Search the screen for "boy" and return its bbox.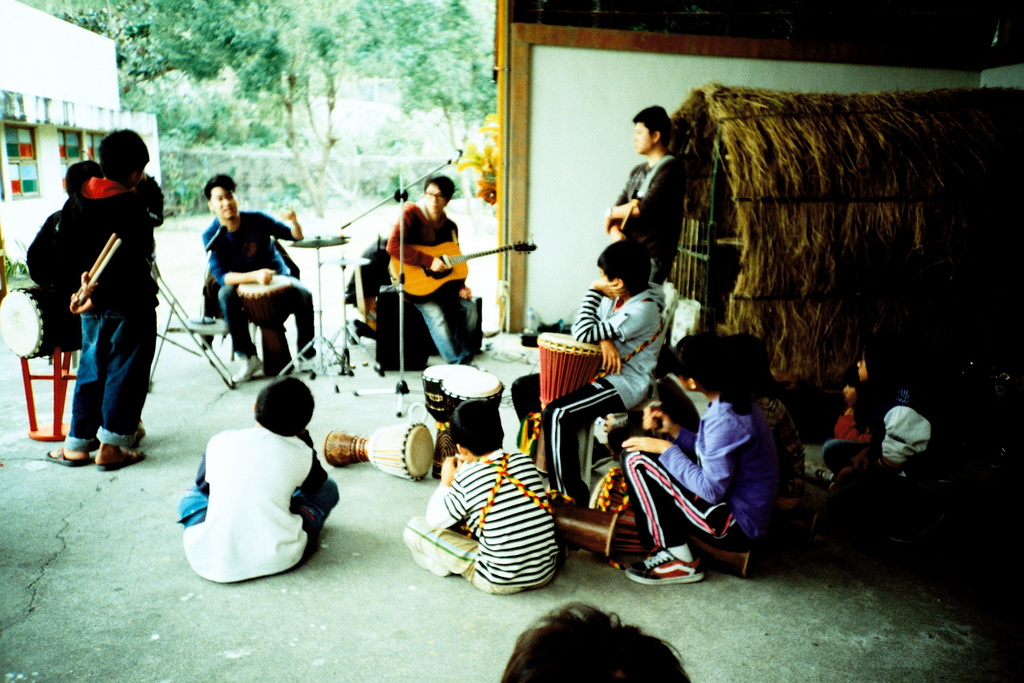
Found: x1=38, y1=126, x2=172, y2=474.
